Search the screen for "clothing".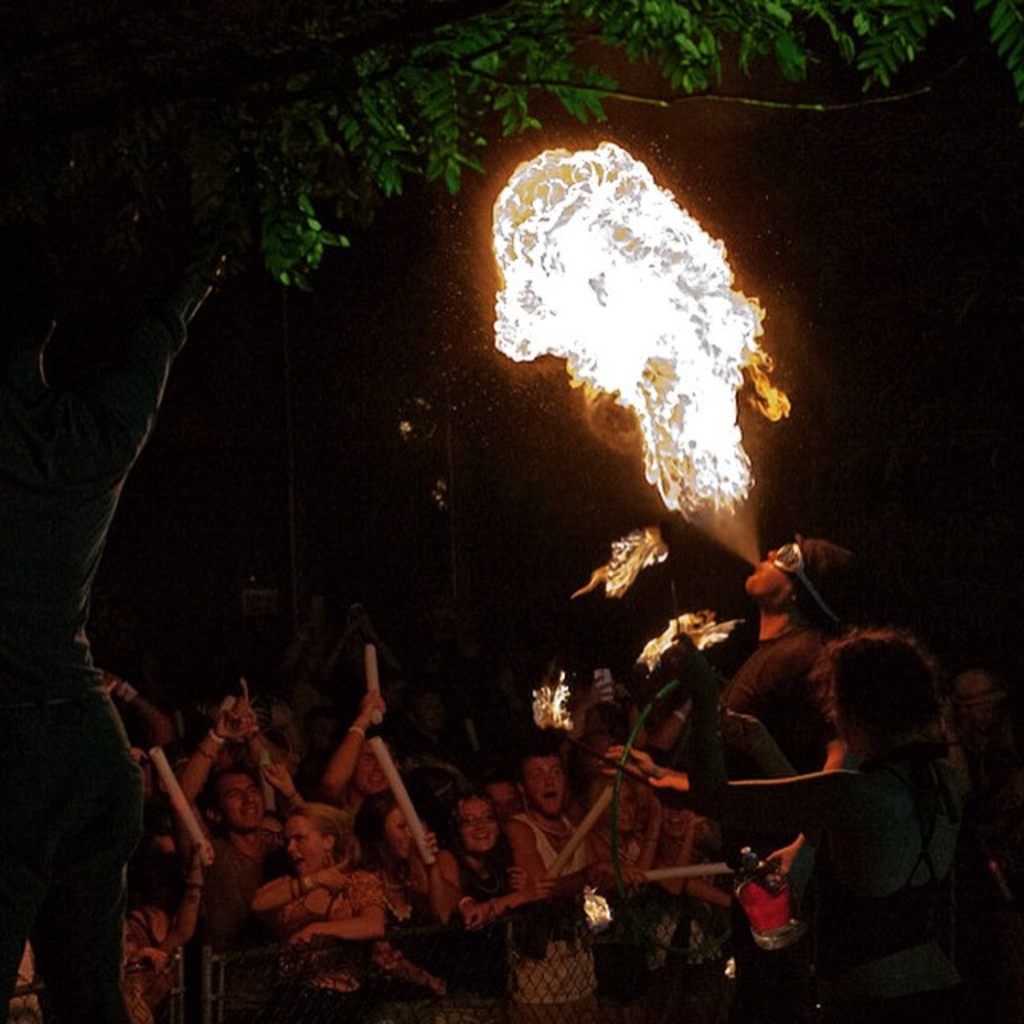
Found at (688,619,843,776).
